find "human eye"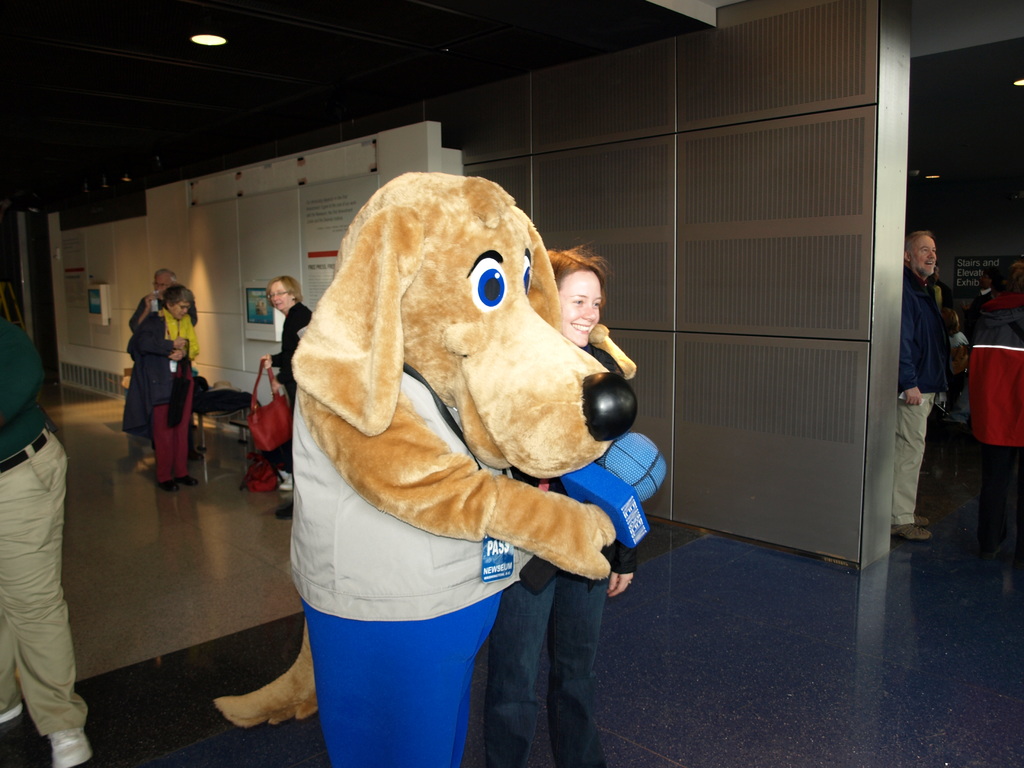
<region>932, 249, 936, 254</region>
